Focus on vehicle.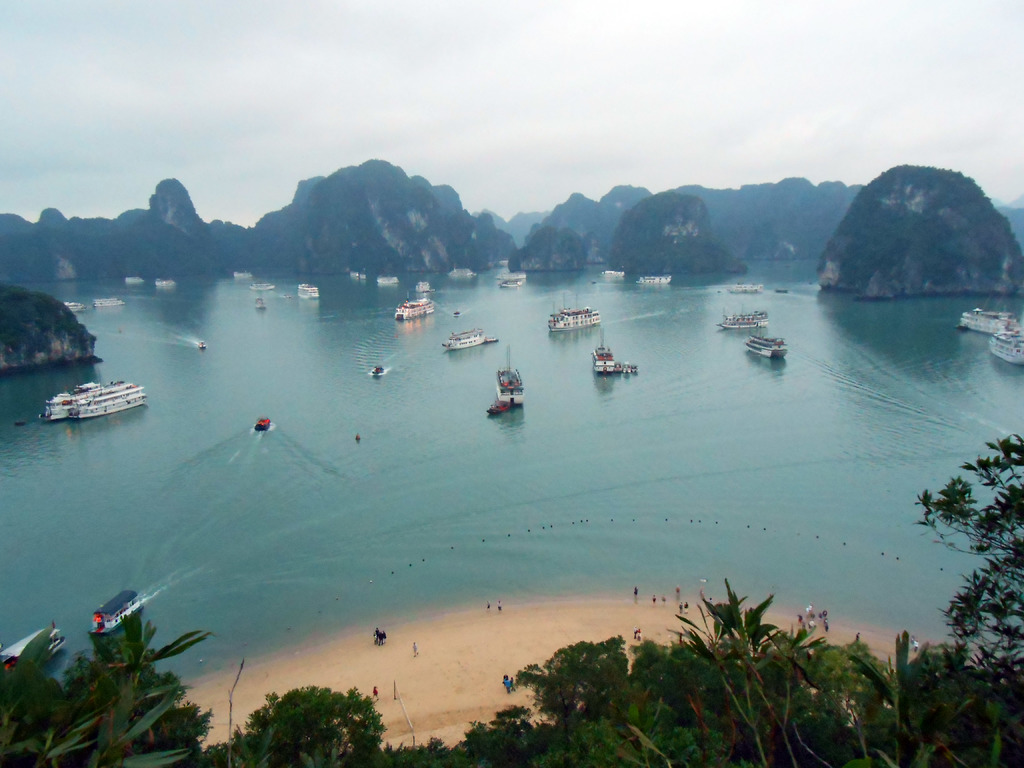
Focused at [x1=394, y1=286, x2=433, y2=320].
